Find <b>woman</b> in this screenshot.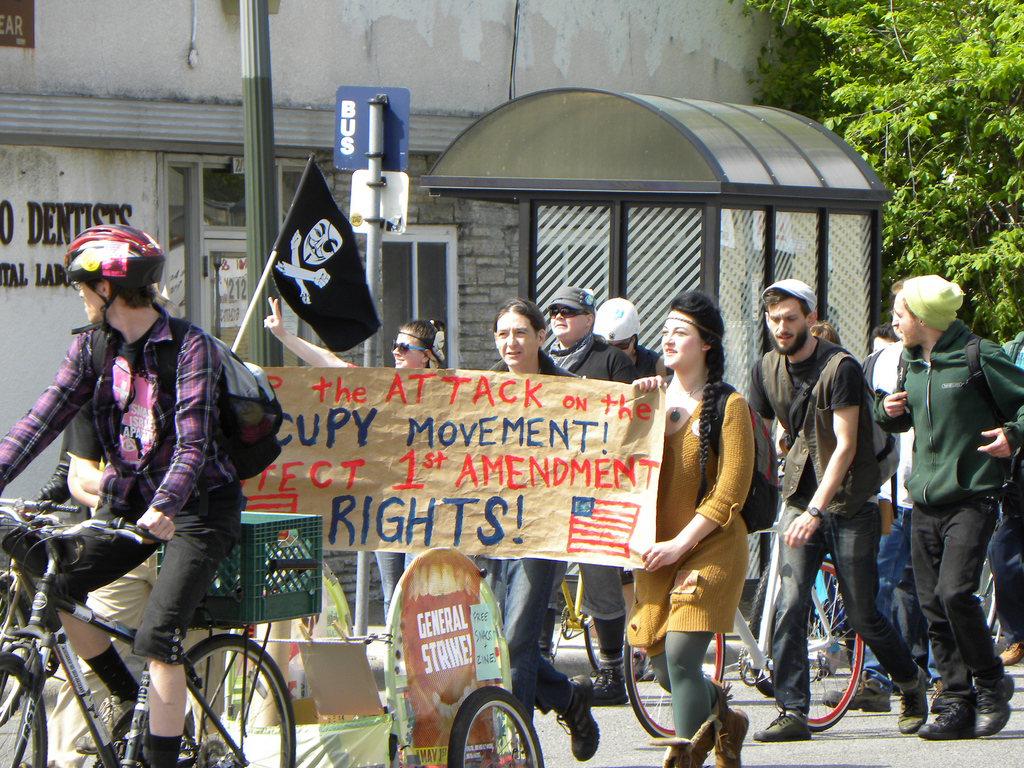
The bounding box for <b>woman</b> is box=[265, 298, 451, 767].
